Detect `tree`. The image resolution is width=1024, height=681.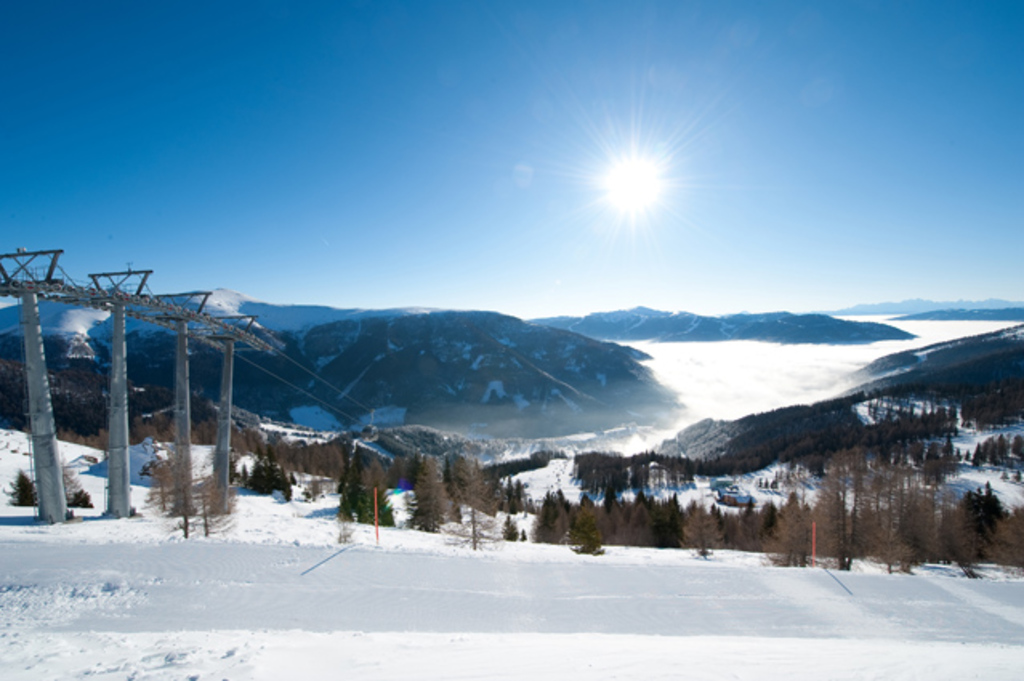
locate(335, 452, 397, 530).
